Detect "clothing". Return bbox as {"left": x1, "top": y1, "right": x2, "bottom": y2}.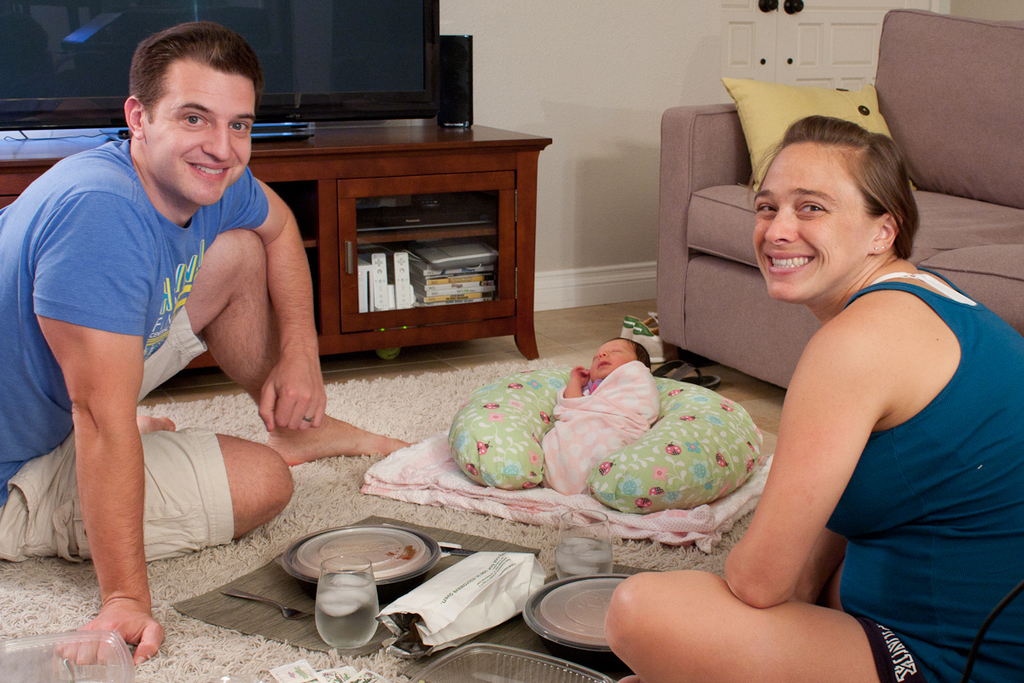
{"left": 826, "top": 265, "right": 1023, "bottom": 682}.
